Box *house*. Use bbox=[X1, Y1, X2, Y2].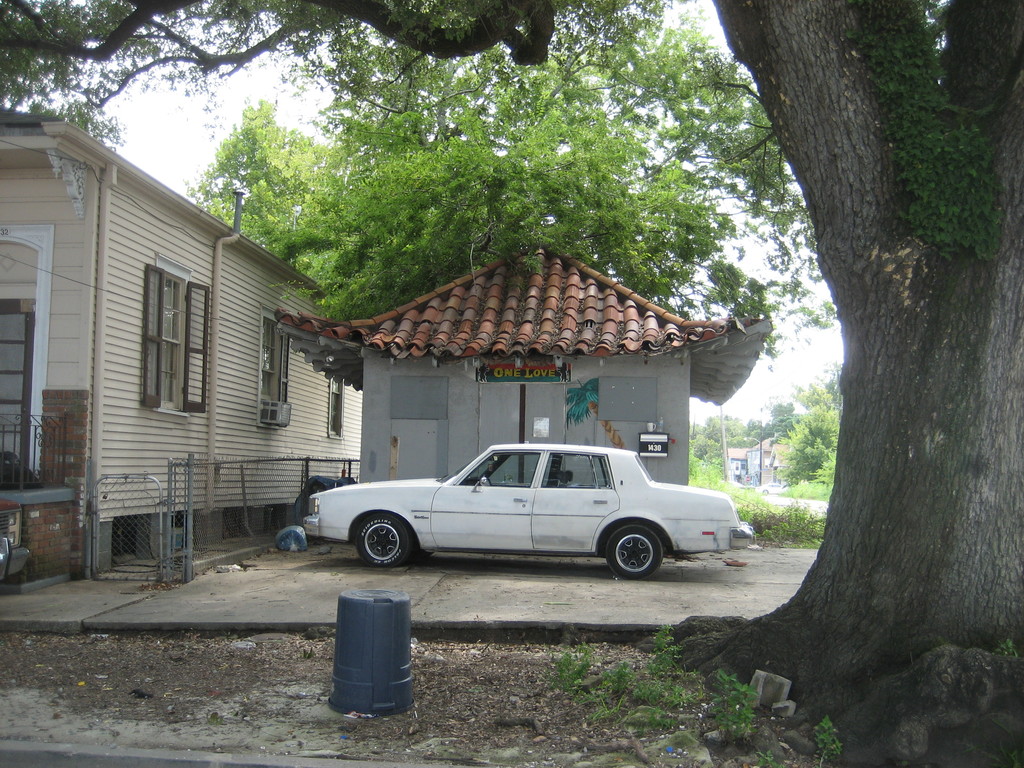
bbox=[0, 105, 365, 581].
